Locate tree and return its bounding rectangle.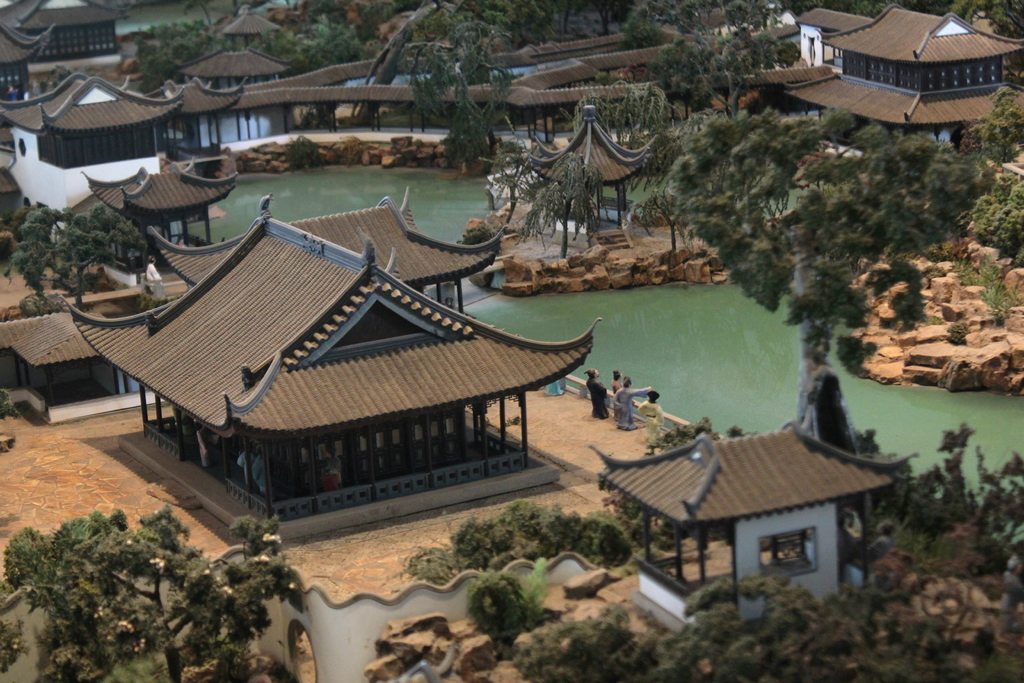
{"x1": 662, "y1": 107, "x2": 975, "y2": 421}.
